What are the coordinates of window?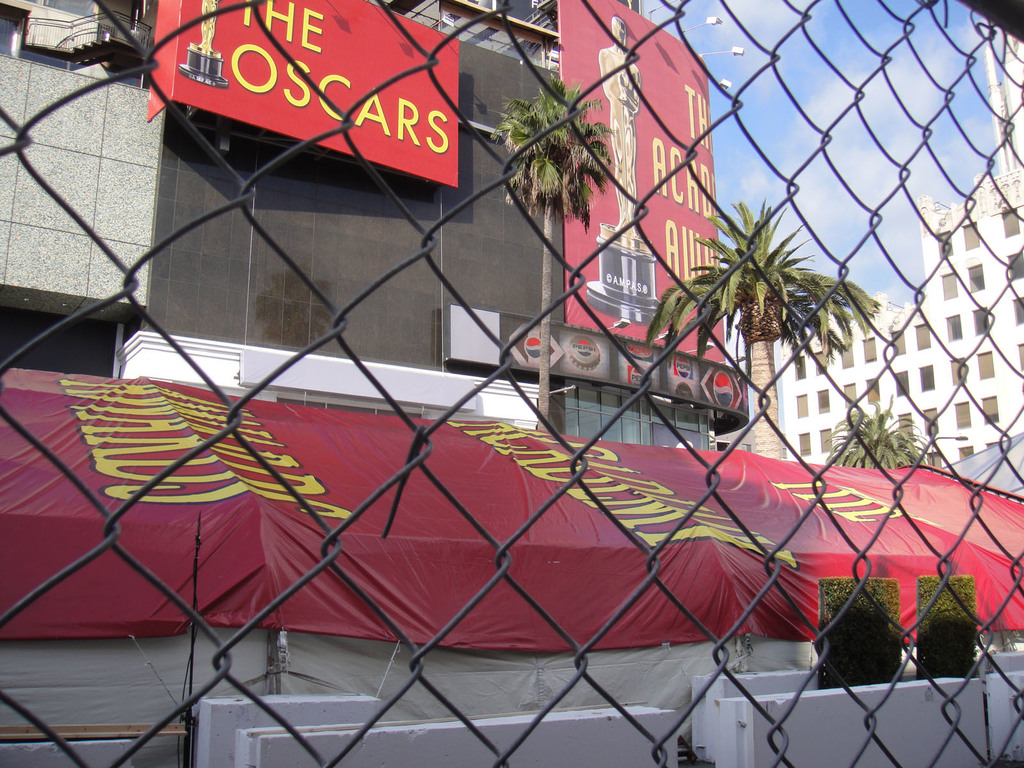
bbox=(972, 307, 989, 333).
